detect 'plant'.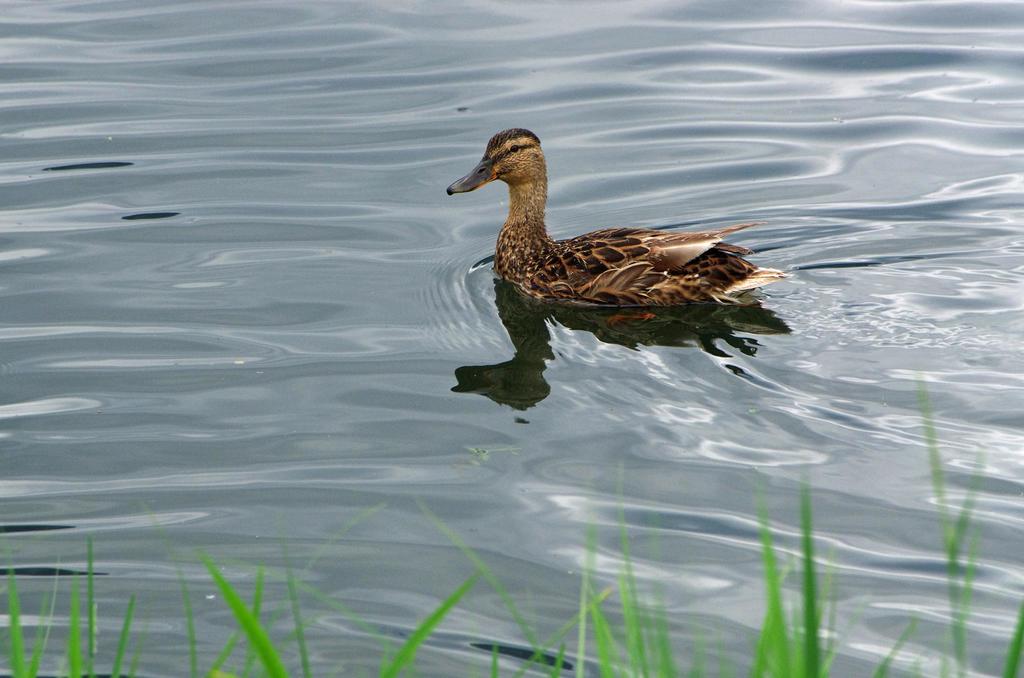
Detected at (x1=576, y1=464, x2=705, y2=677).
